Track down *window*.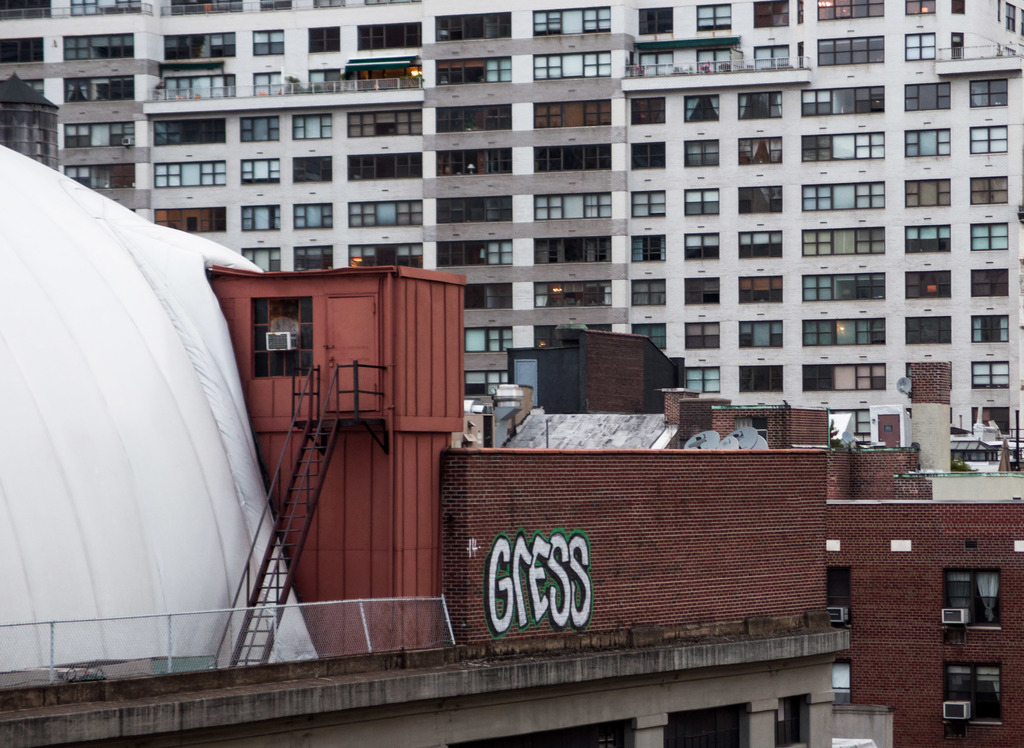
Tracked to <box>901,80,957,117</box>.
